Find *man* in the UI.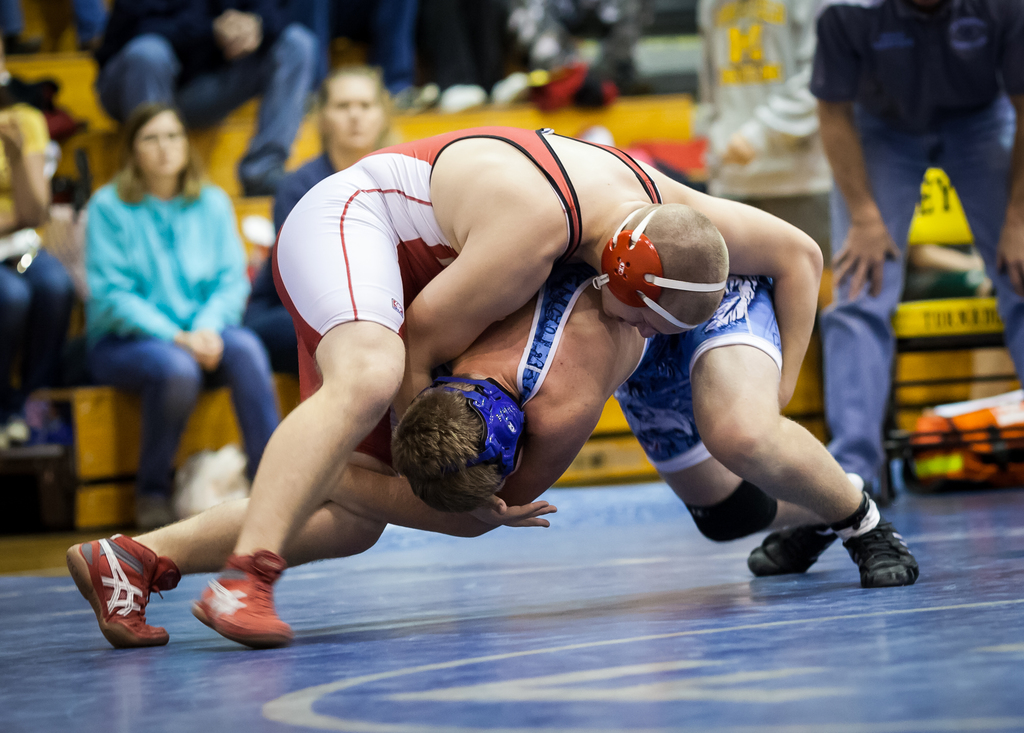
UI element at {"left": 697, "top": 0, "right": 834, "bottom": 286}.
